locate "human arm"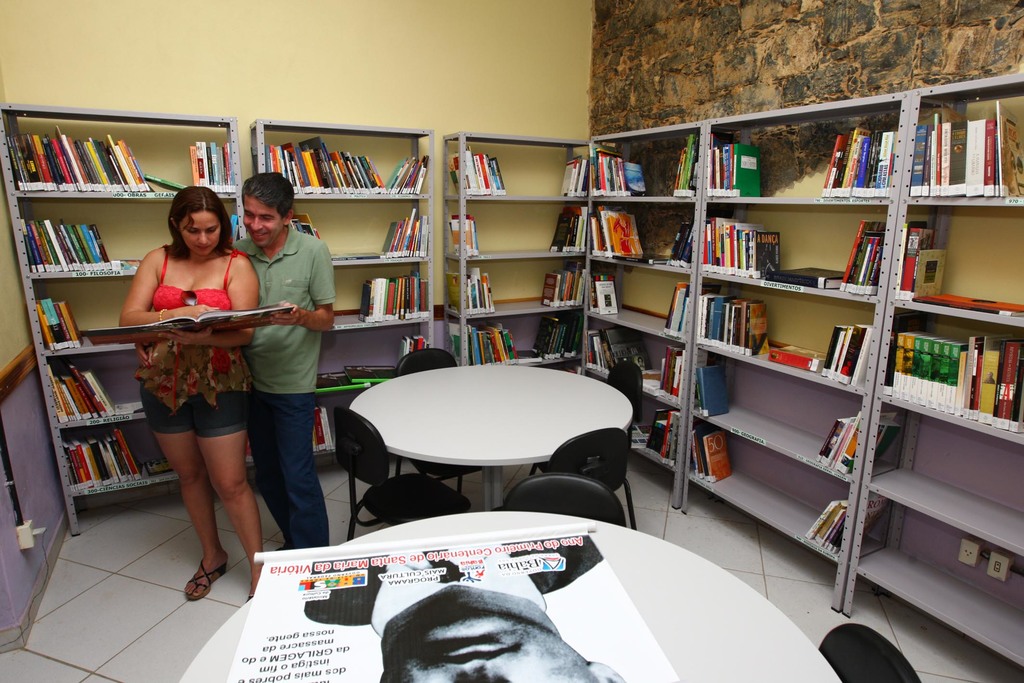
(268, 236, 337, 332)
